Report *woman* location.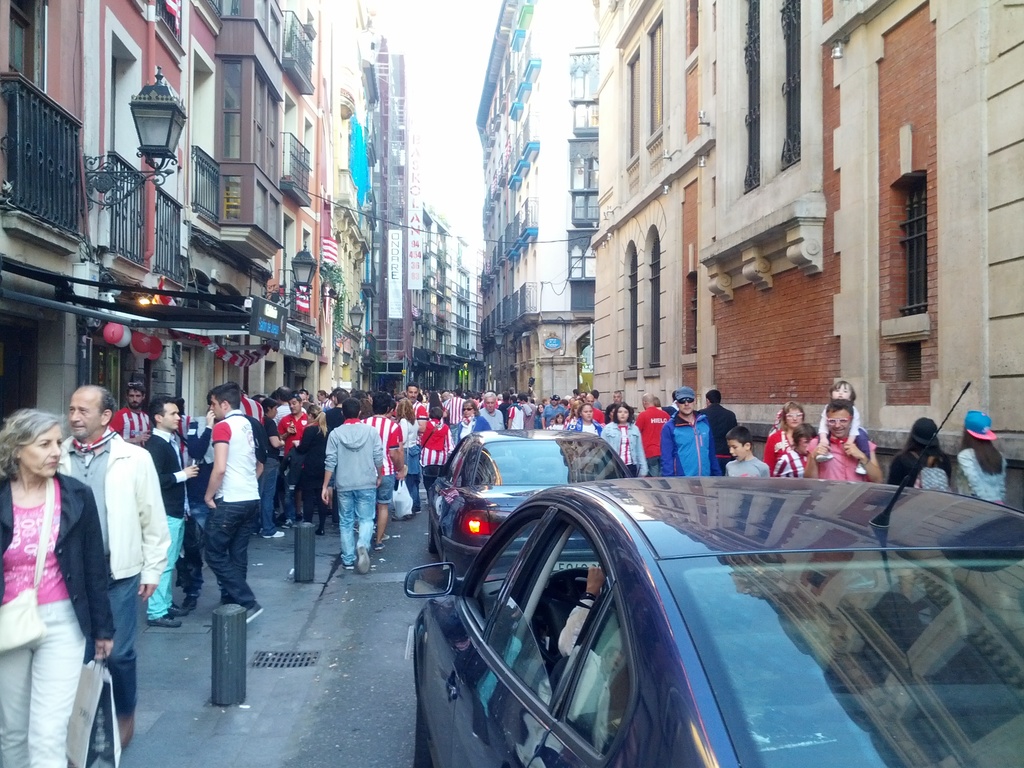
Report: <bbox>396, 399, 422, 519</bbox>.
